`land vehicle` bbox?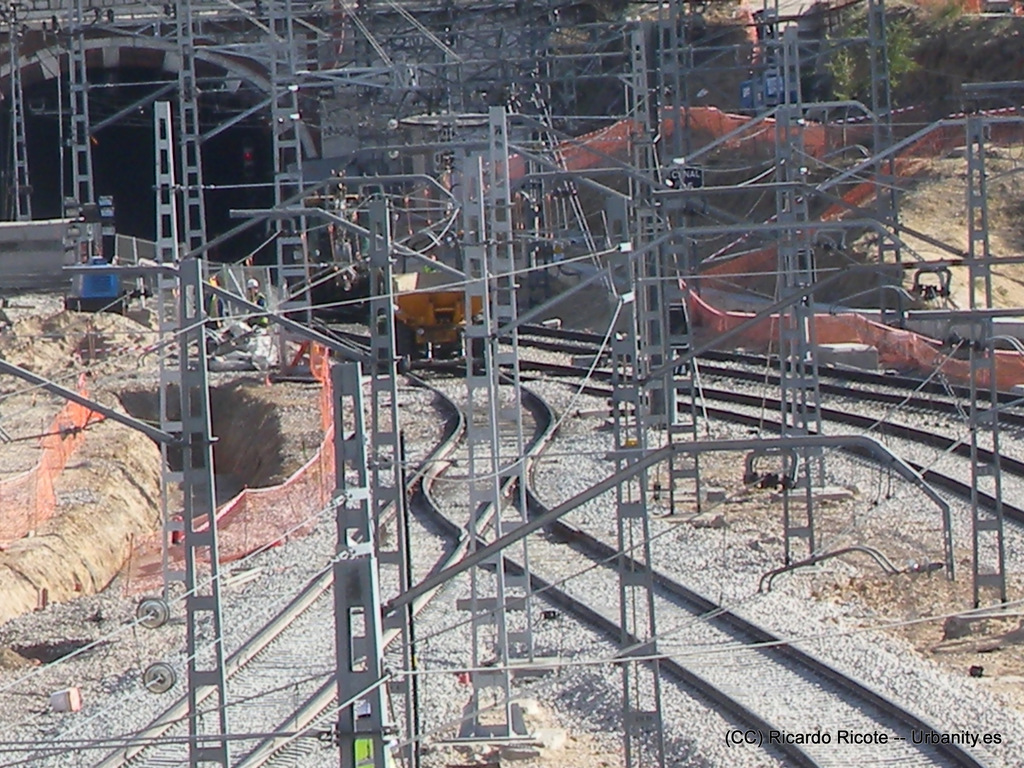
box(377, 223, 489, 371)
